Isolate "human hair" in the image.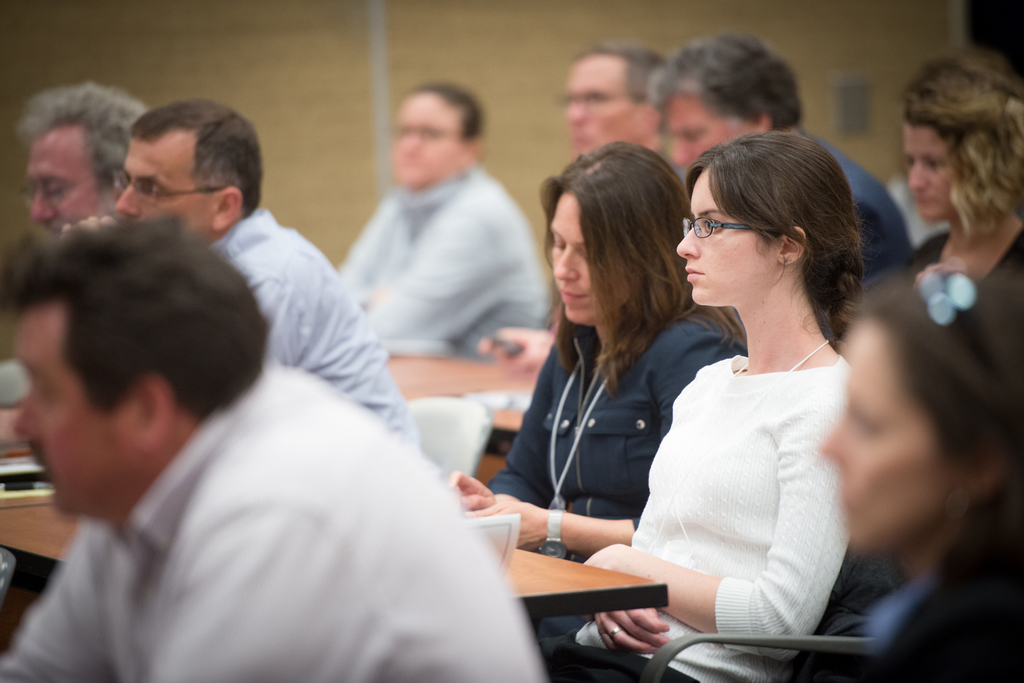
Isolated region: bbox(900, 45, 1023, 248).
